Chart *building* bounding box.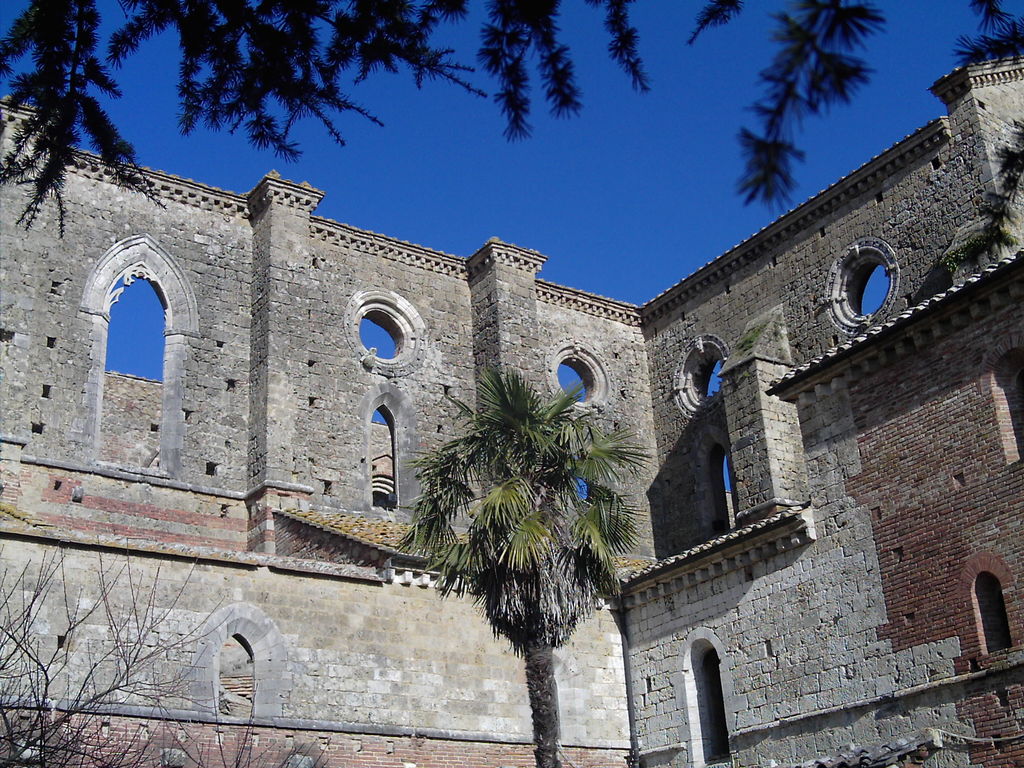
Charted: crop(0, 53, 1023, 767).
